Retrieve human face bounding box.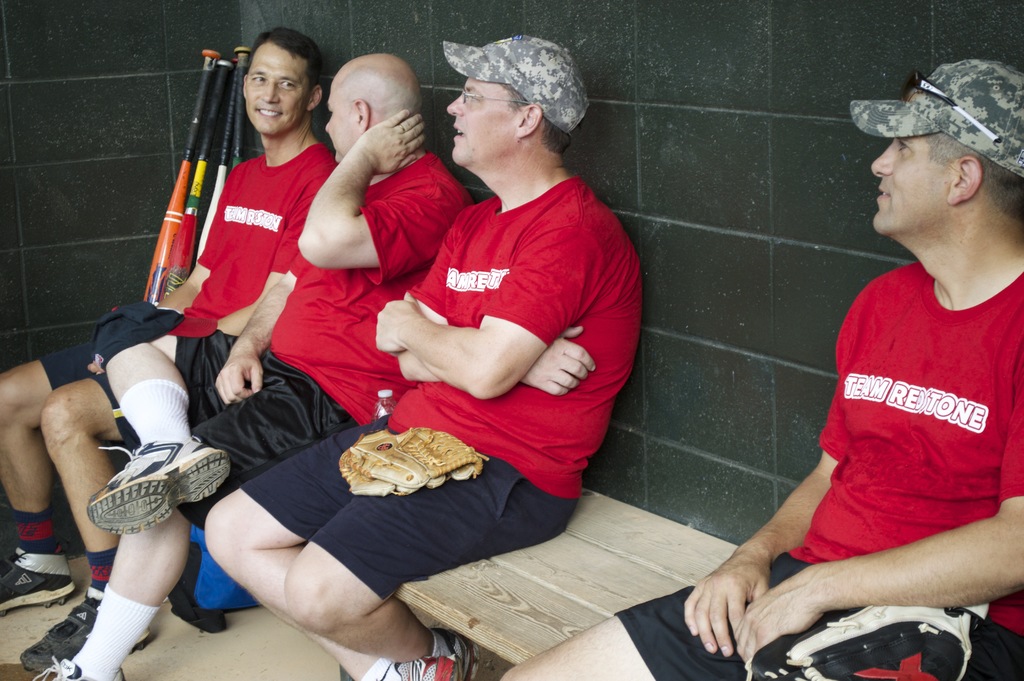
Bounding box: 447:78:513:165.
